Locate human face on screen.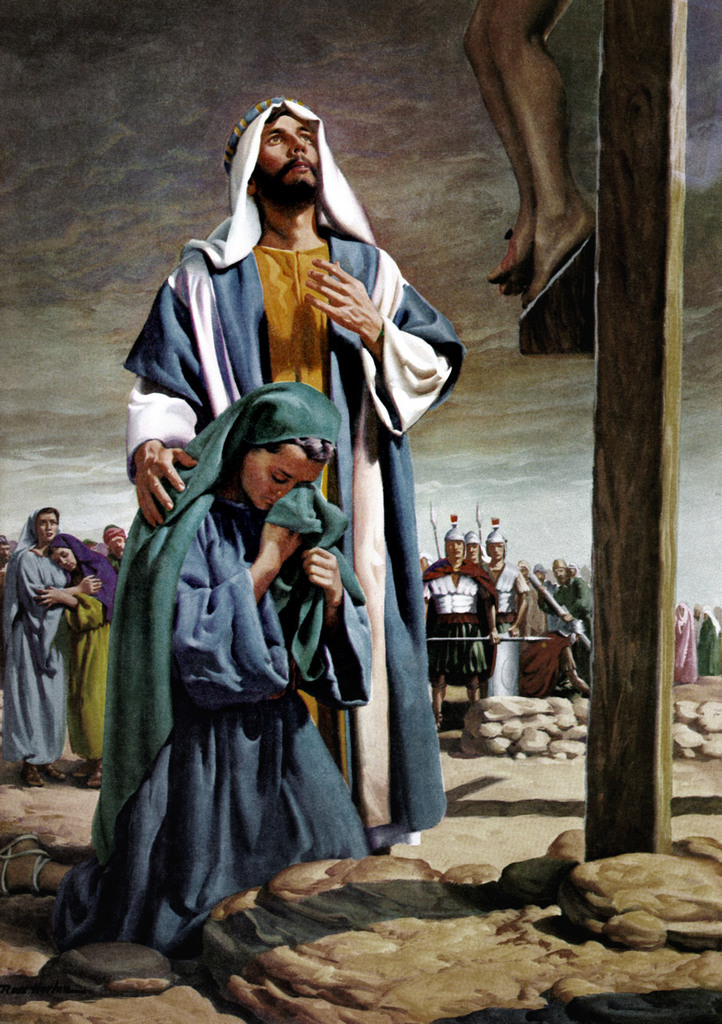
On screen at 37:512:56:542.
